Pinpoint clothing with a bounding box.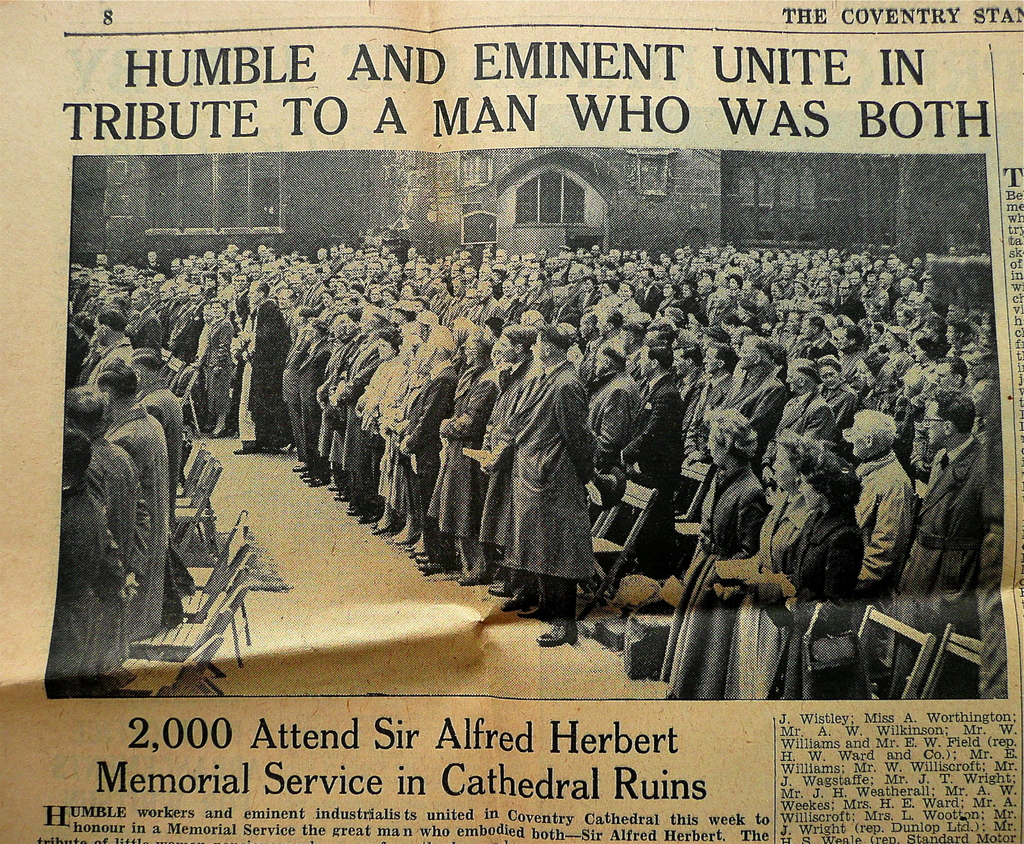
[624,365,681,499].
